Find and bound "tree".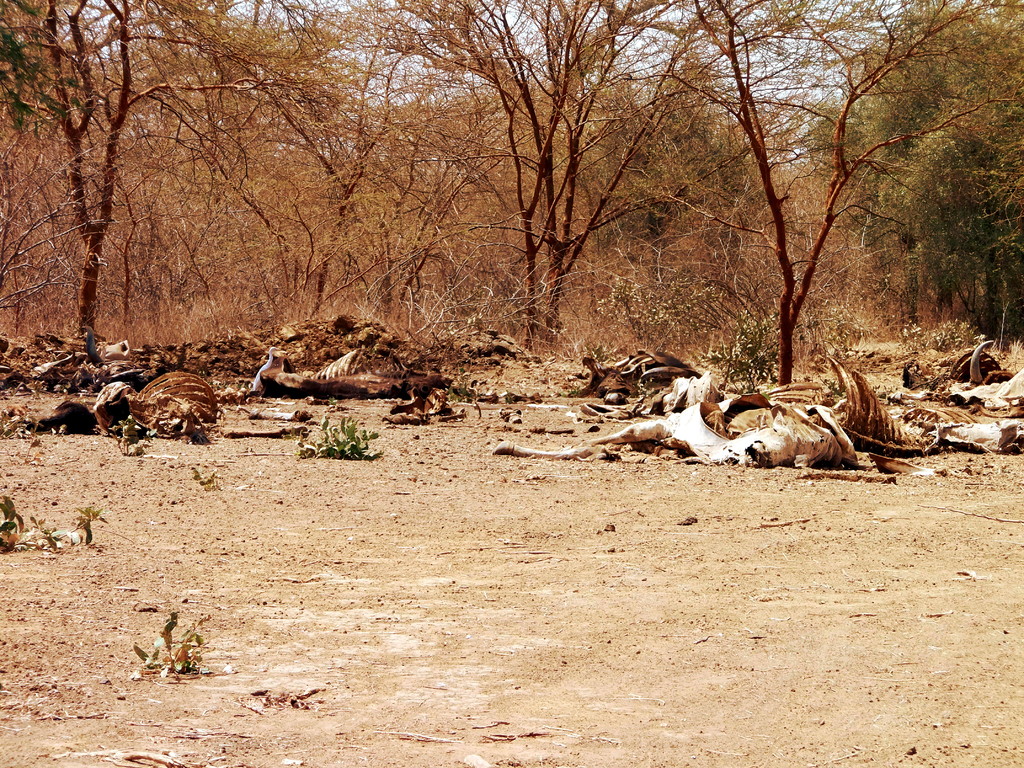
Bound: region(371, 0, 730, 346).
